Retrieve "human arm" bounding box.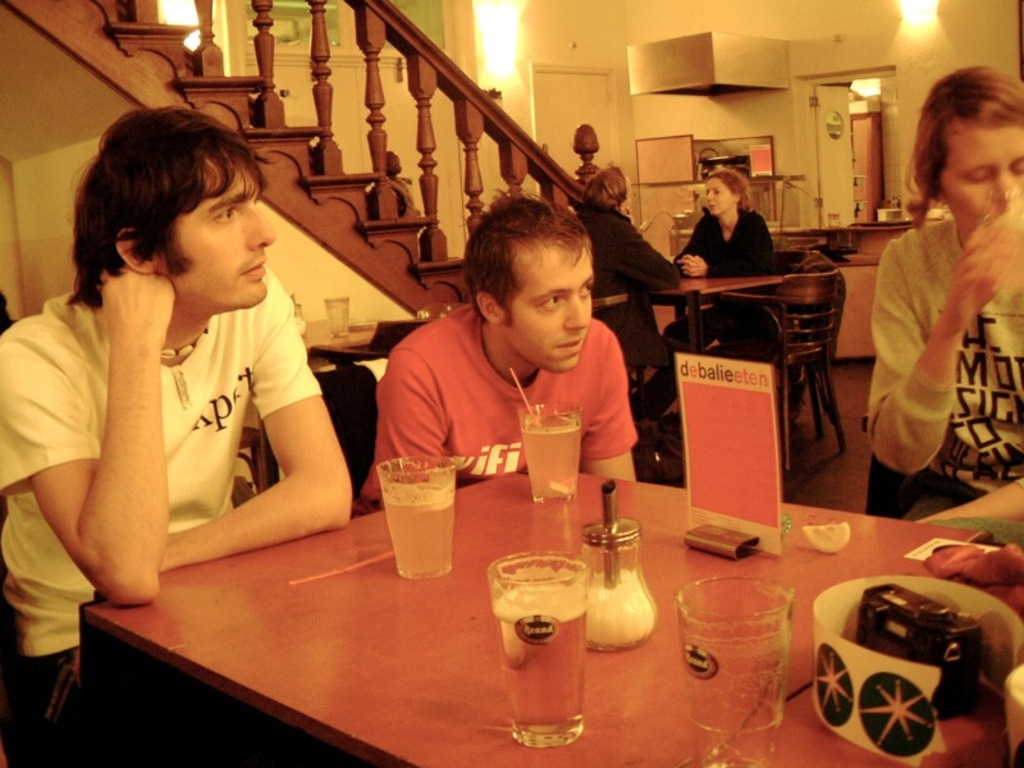
Bounding box: pyautogui.locateOnScreen(0, 262, 179, 617).
